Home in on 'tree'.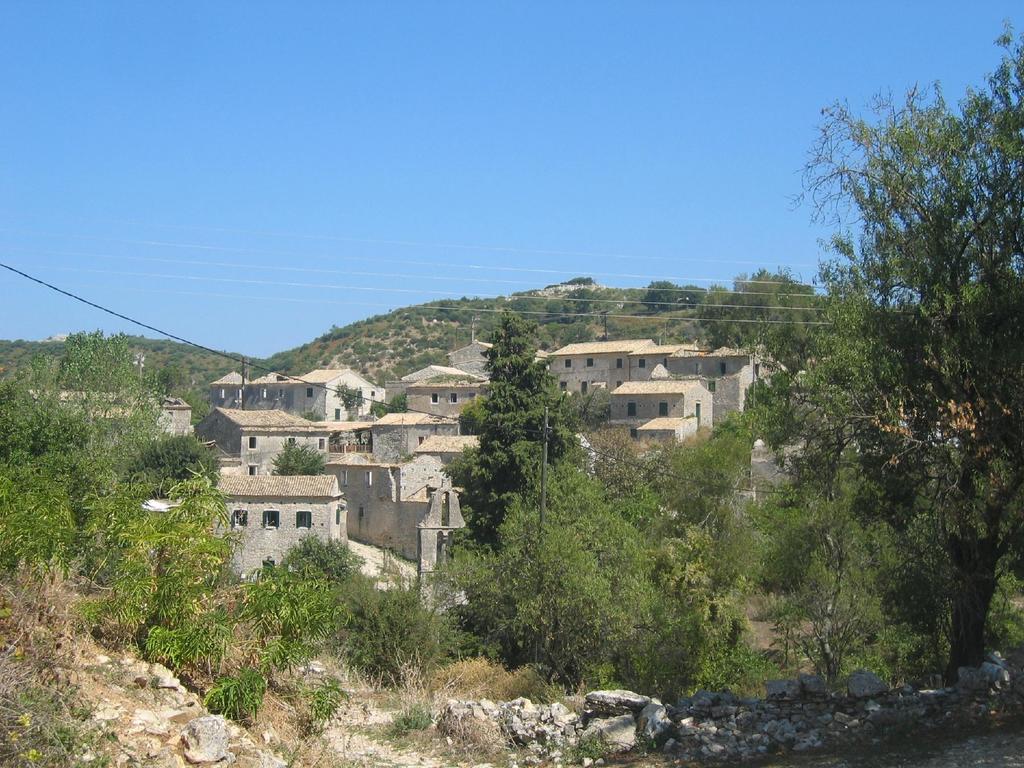
Homed in at select_region(0, 332, 211, 605).
